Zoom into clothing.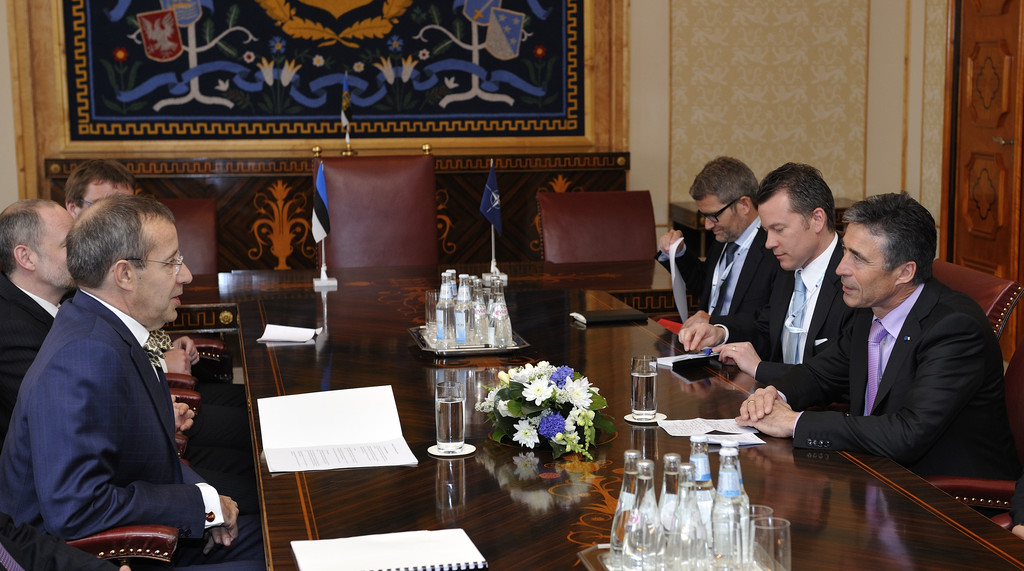
Zoom target: crop(759, 237, 865, 409).
